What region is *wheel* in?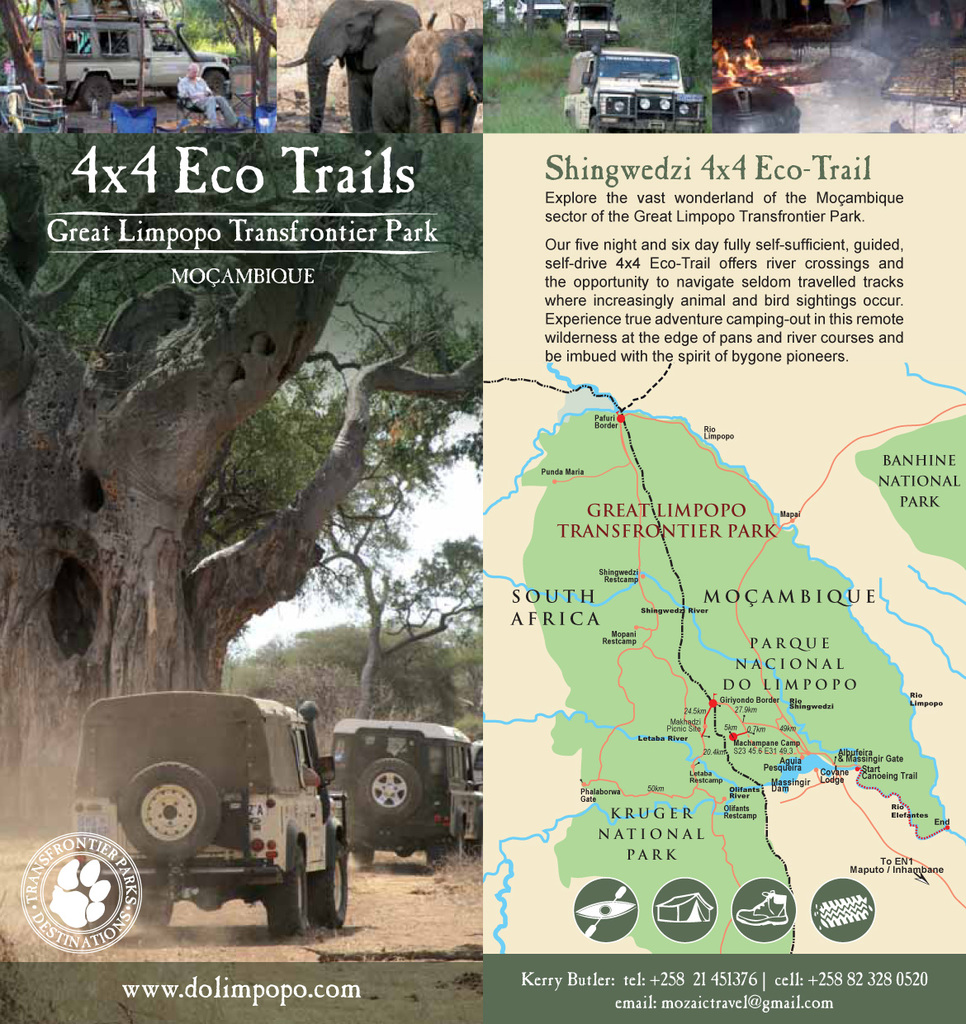
(271, 844, 311, 941).
